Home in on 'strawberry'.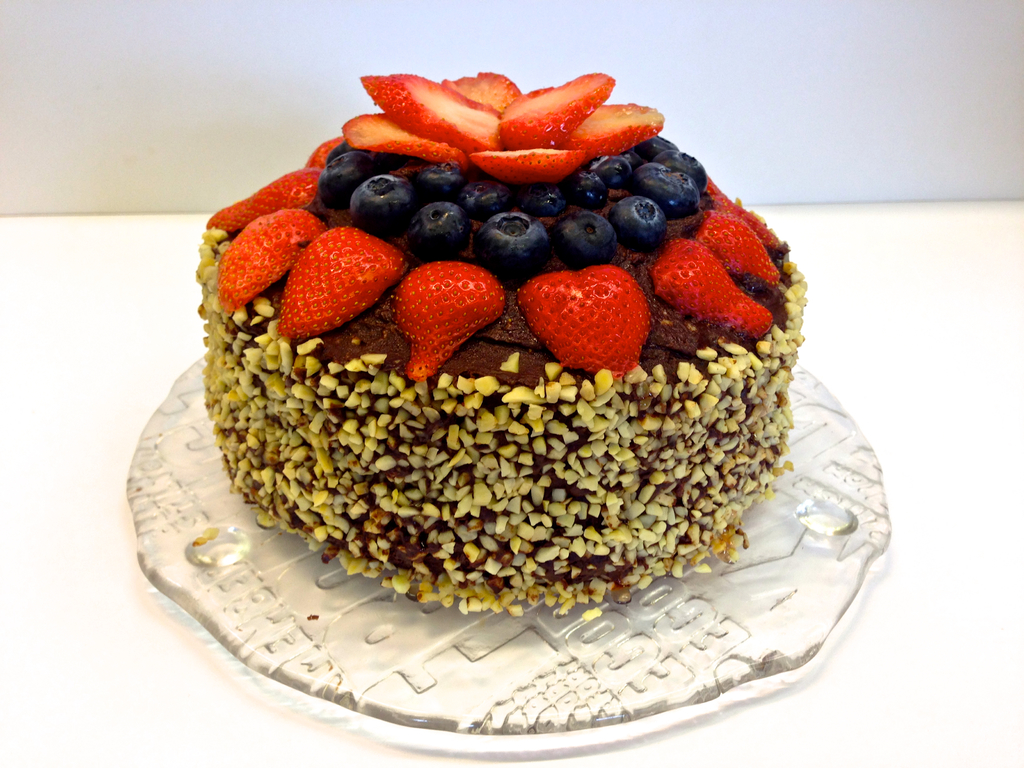
Homed in at (388,255,494,333).
